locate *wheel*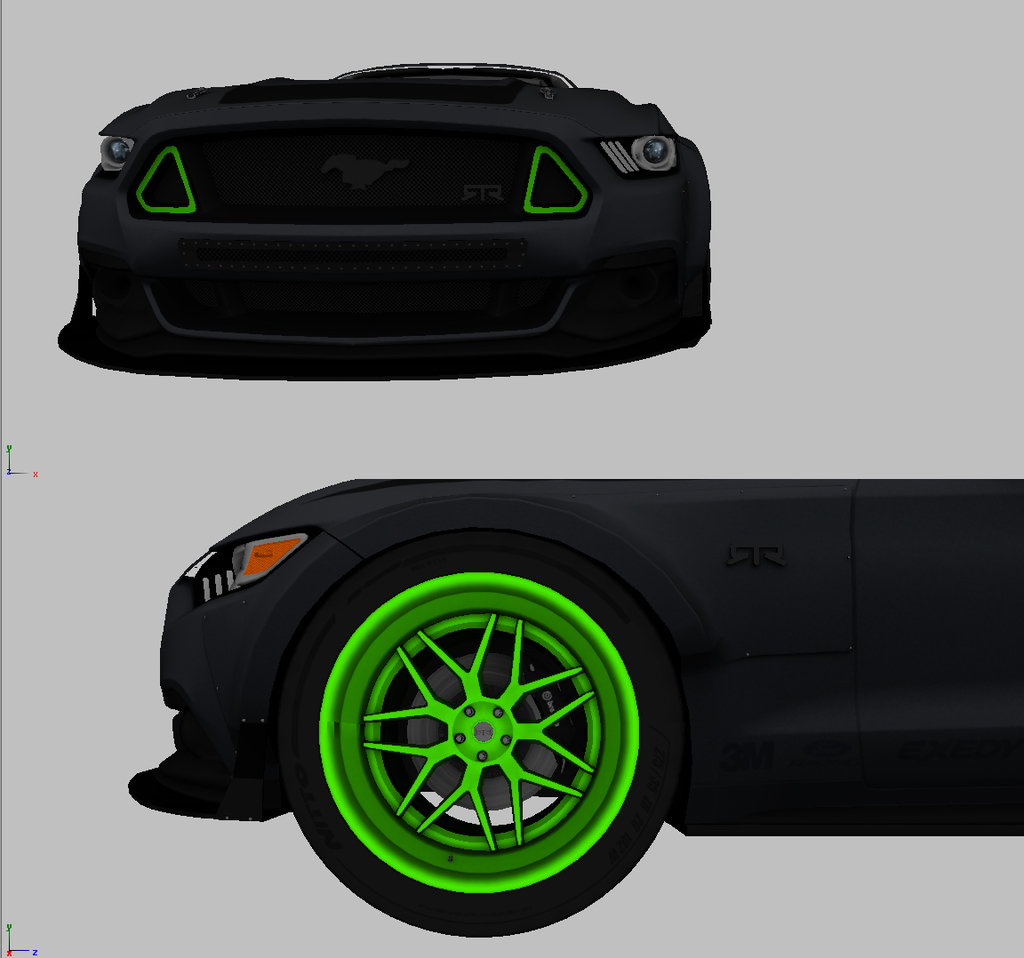
rect(279, 530, 672, 938)
